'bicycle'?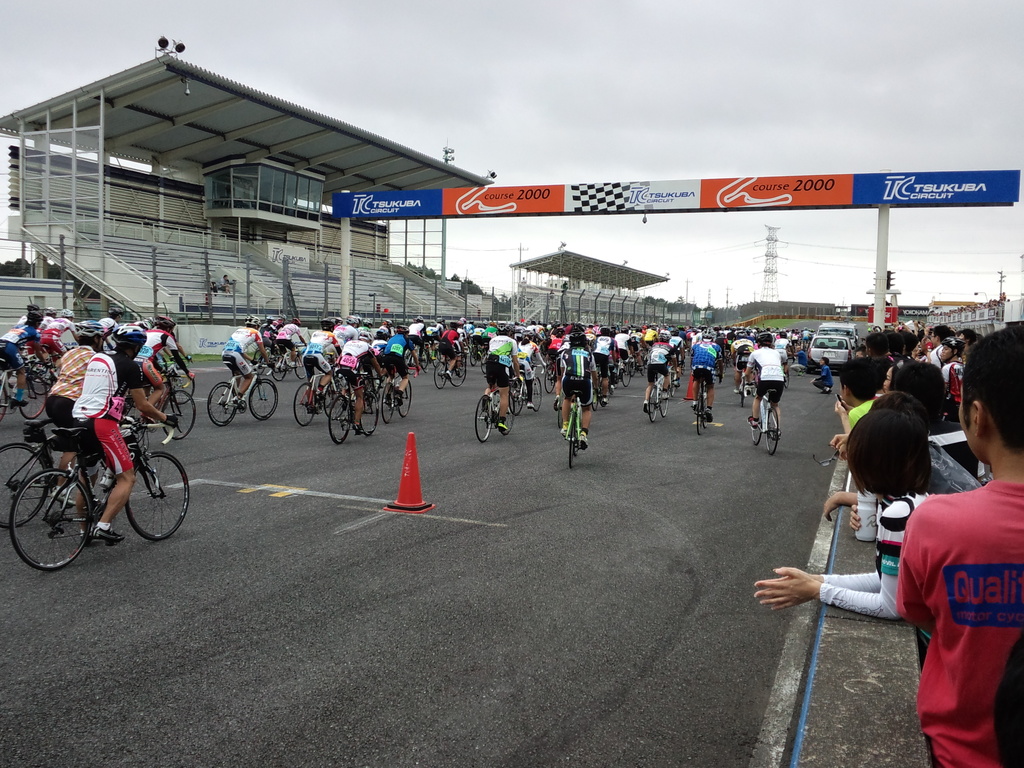
[left=678, top=357, right=687, bottom=381]
